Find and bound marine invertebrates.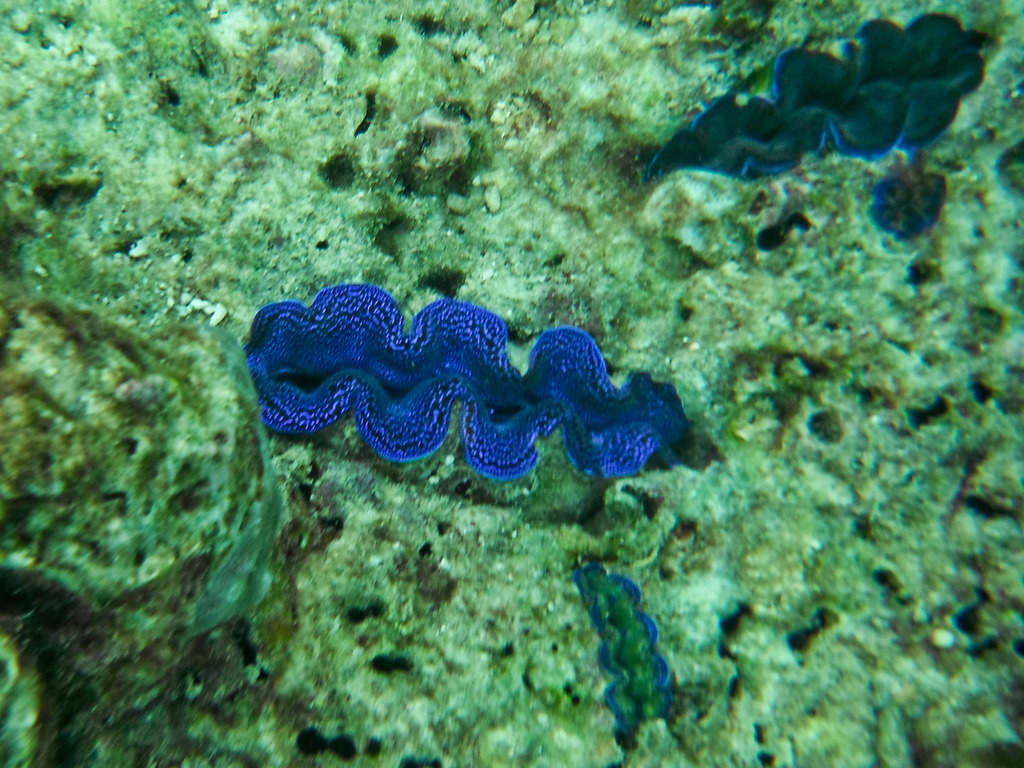
Bound: pyautogui.locateOnScreen(228, 268, 664, 505).
